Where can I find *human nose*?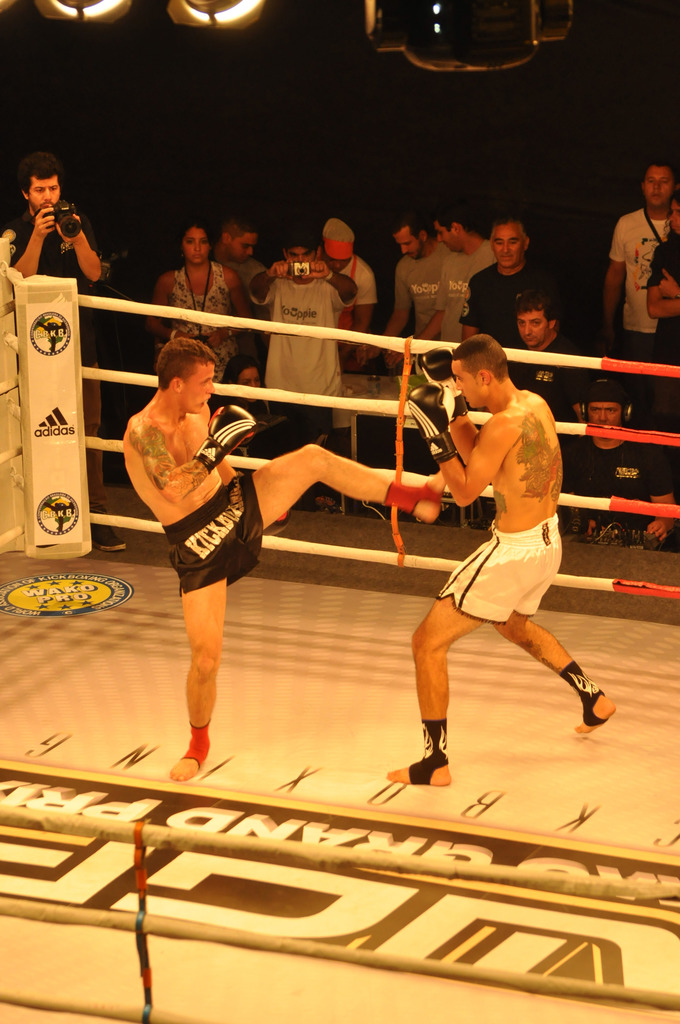
You can find it at locate(665, 212, 672, 221).
